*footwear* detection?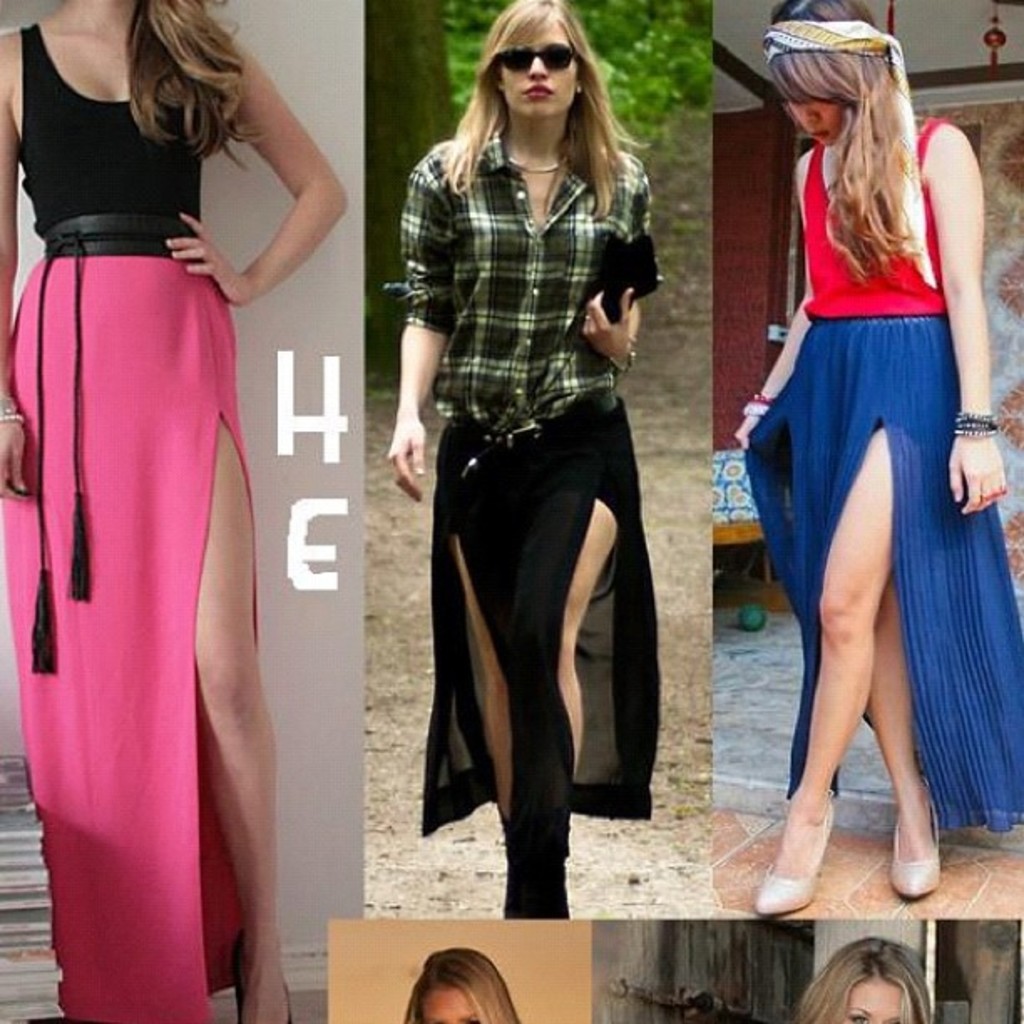
231 934 294 1022
